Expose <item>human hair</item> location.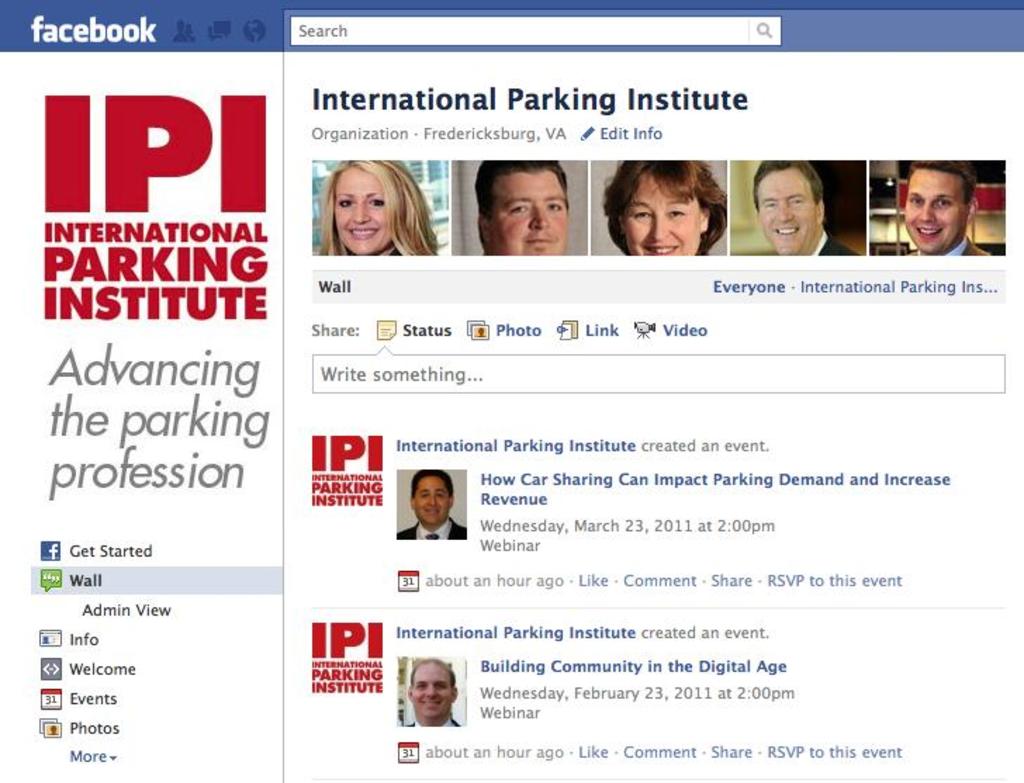
Exposed at left=902, top=153, right=976, bottom=222.
